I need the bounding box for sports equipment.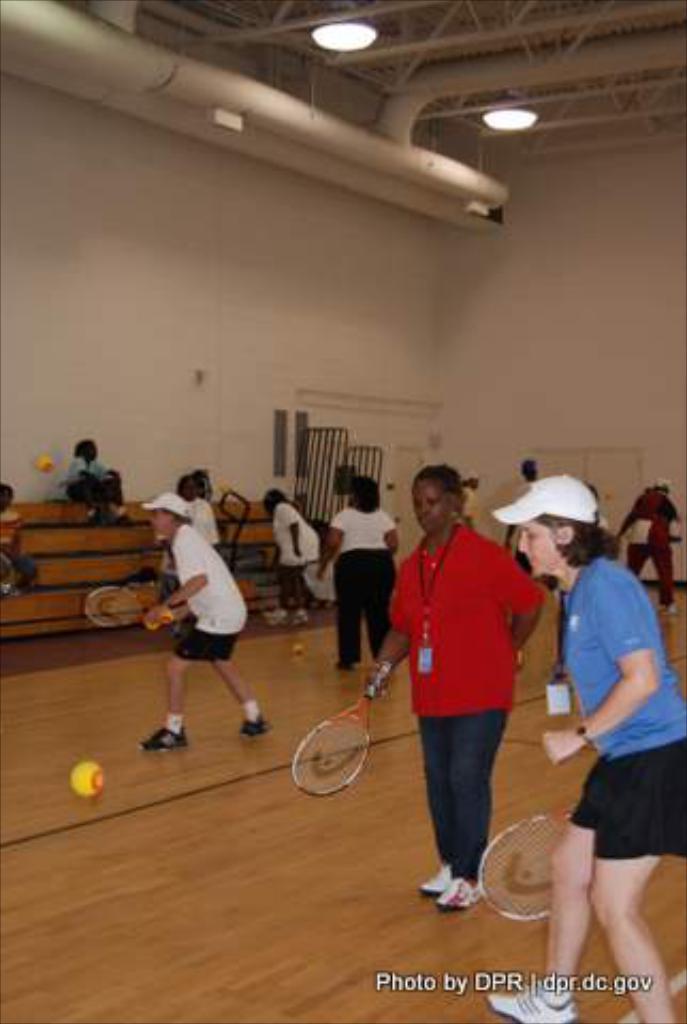
Here it is: (left=68, top=762, right=105, bottom=794).
